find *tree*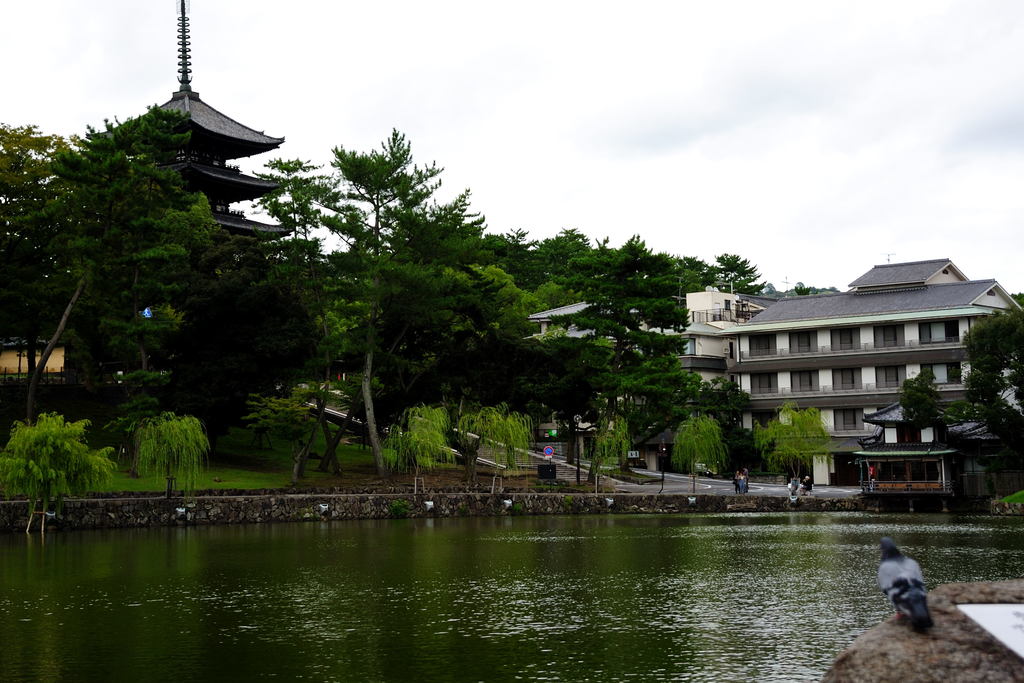
pyautogui.locateOnScreen(534, 322, 610, 462)
